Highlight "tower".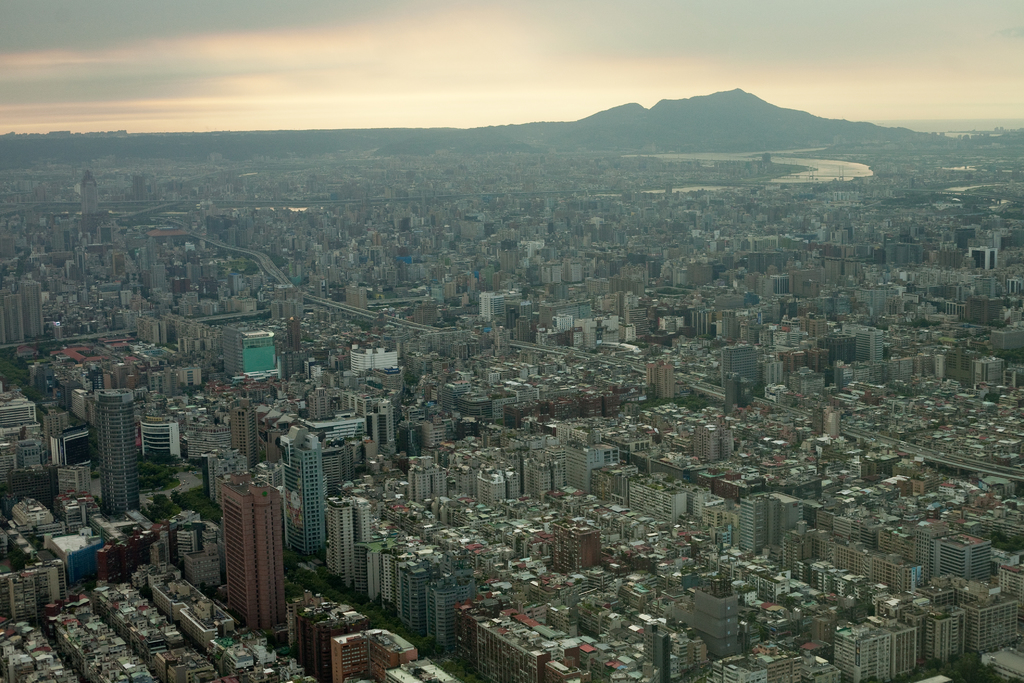
Highlighted region: <box>221,472,289,634</box>.
